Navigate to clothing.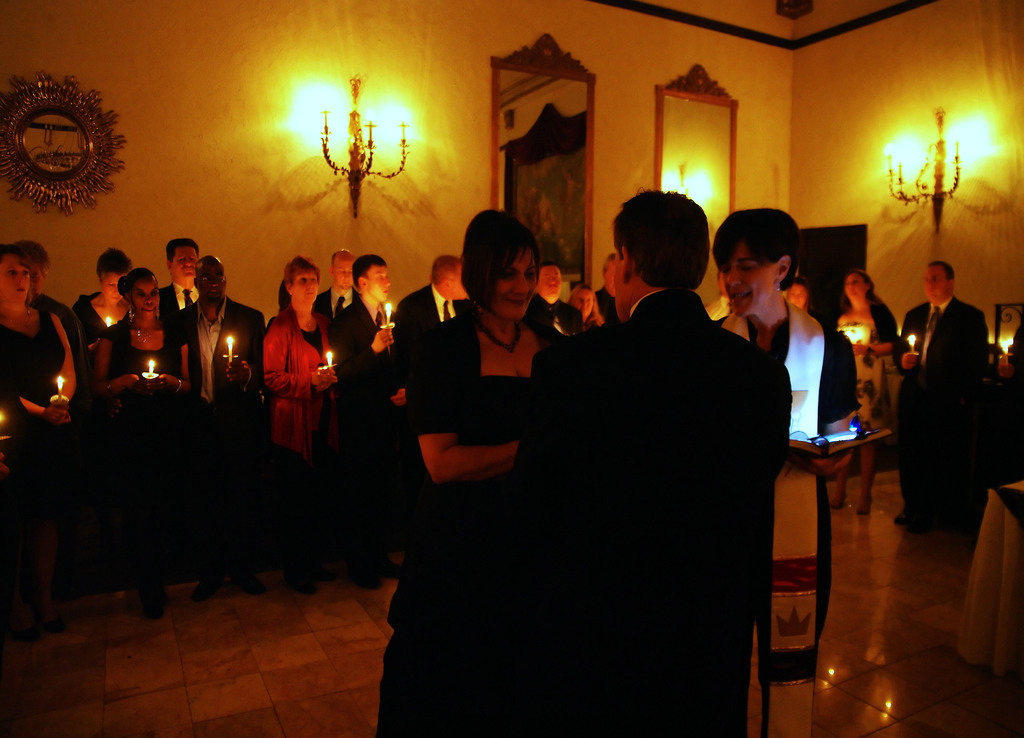
Navigation target: x1=153 y1=281 x2=202 y2=341.
